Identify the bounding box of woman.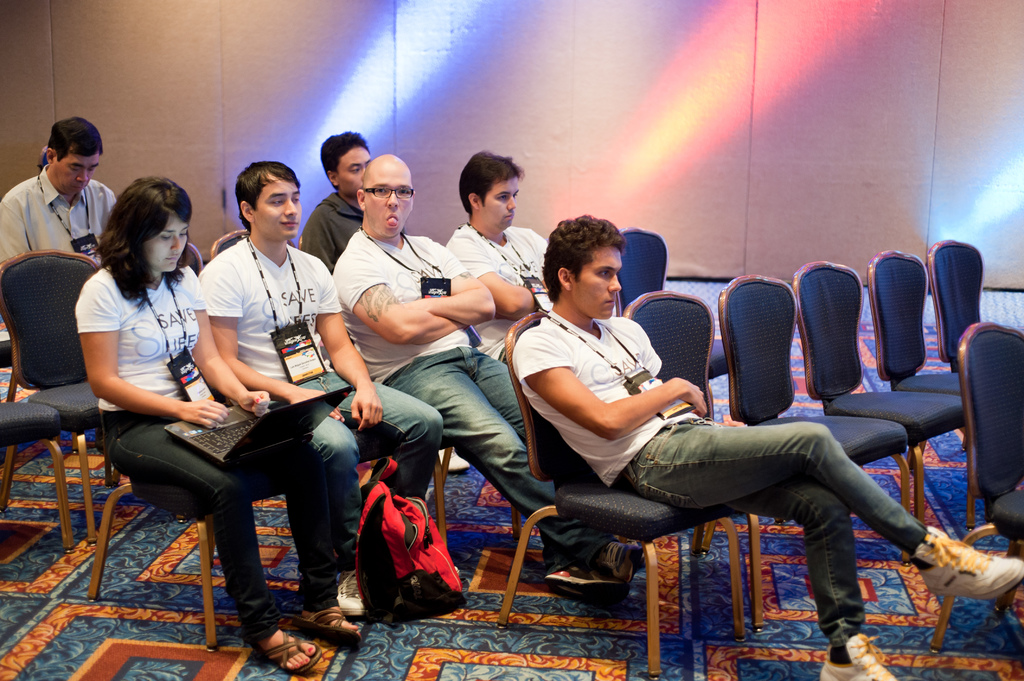
BBox(84, 176, 320, 642).
